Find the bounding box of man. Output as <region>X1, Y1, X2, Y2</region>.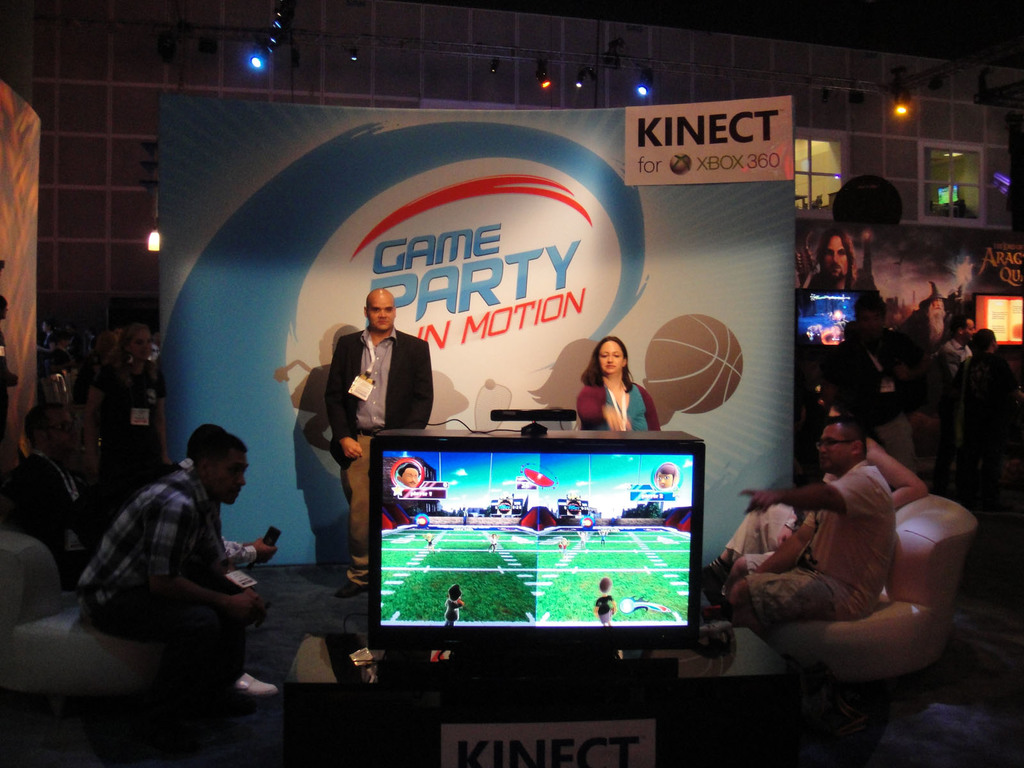
<region>959, 331, 1023, 445</region>.
